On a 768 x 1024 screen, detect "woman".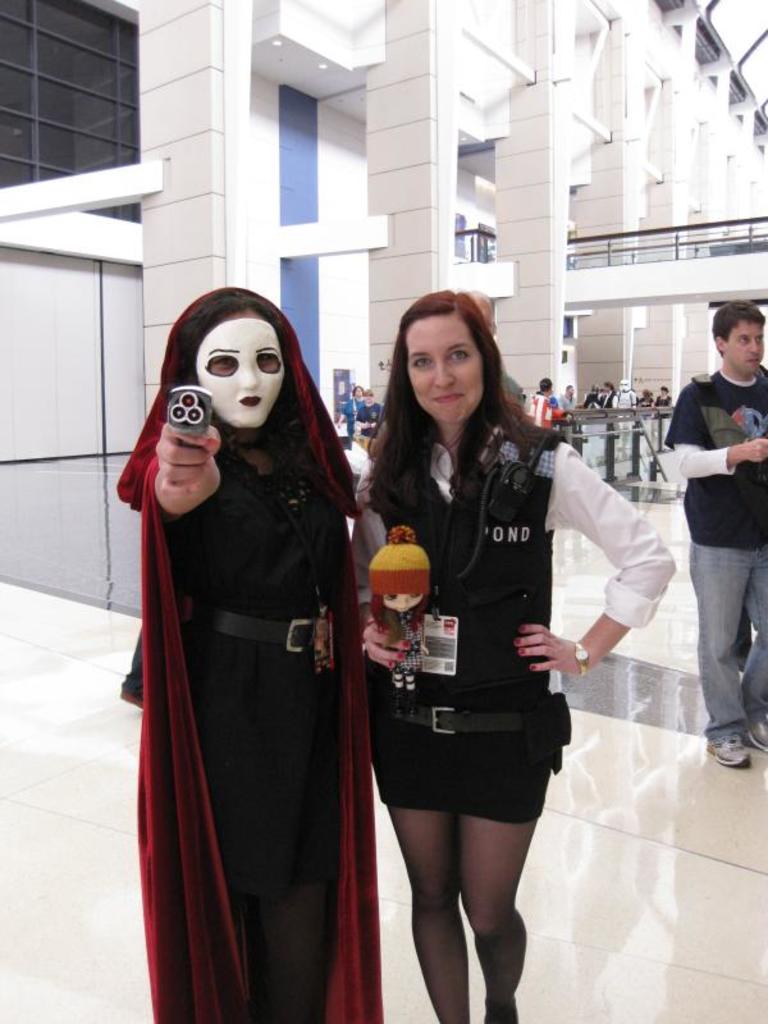
<region>111, 278, 394, 1023</region>.
